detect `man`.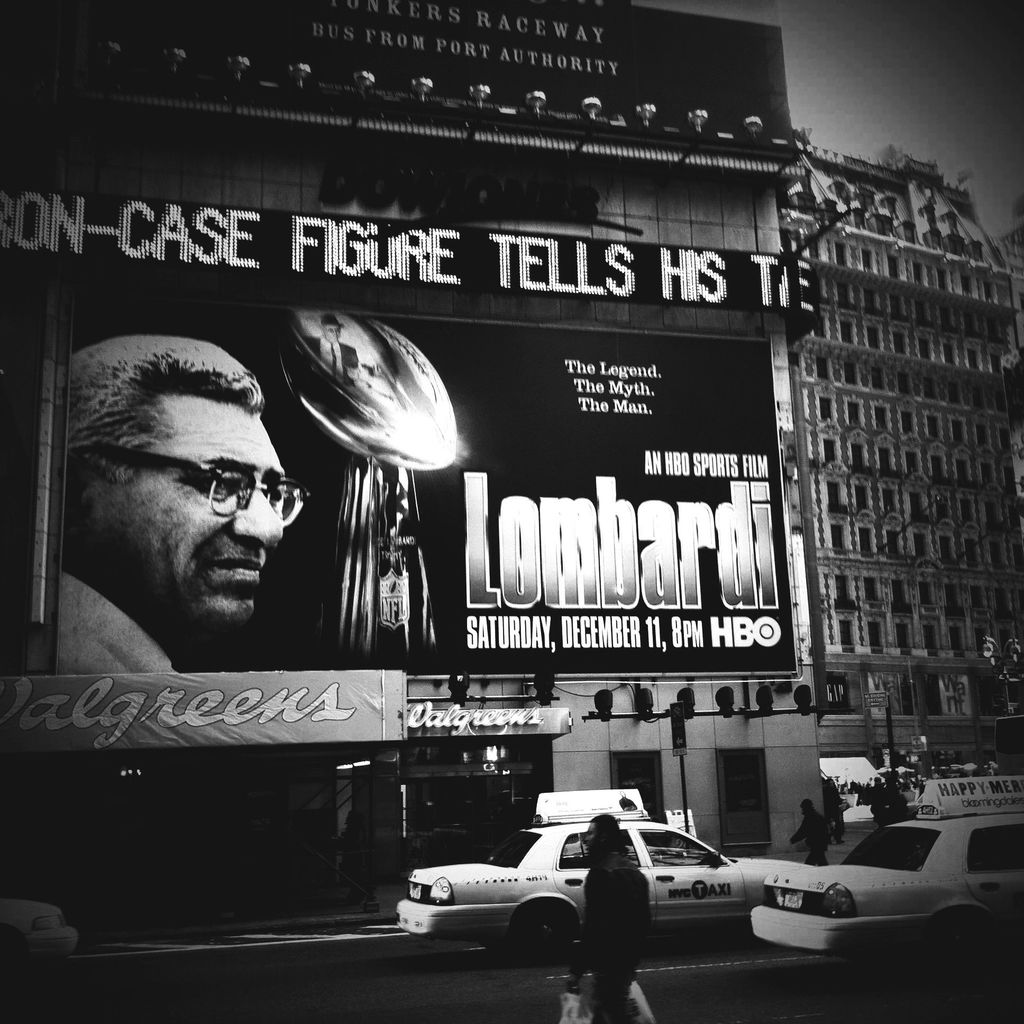
Detected at 568, 817, 650, 1023.
